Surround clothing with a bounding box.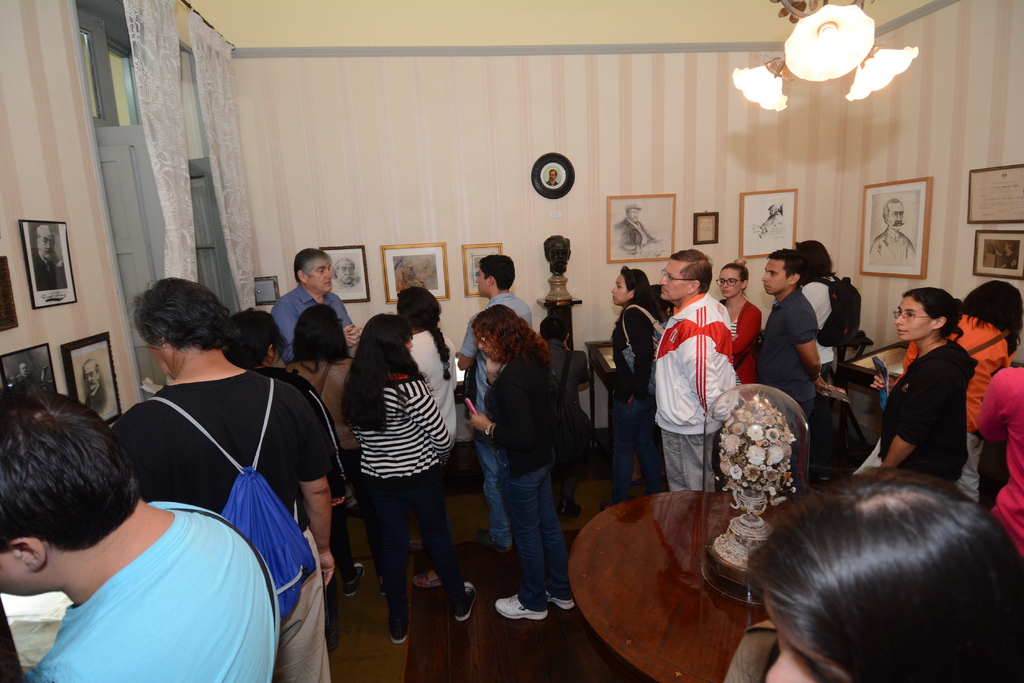
[x1=979, y1=366, x2=1023, y2=558].
